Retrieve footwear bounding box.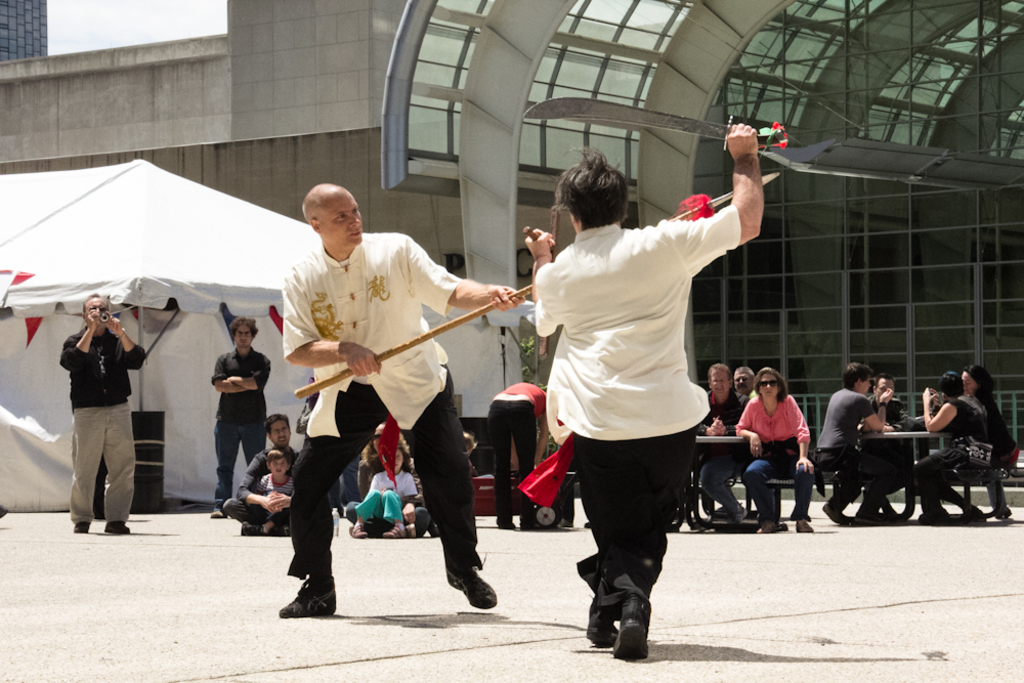
Bounding box: (959, 500, 986, 528).
